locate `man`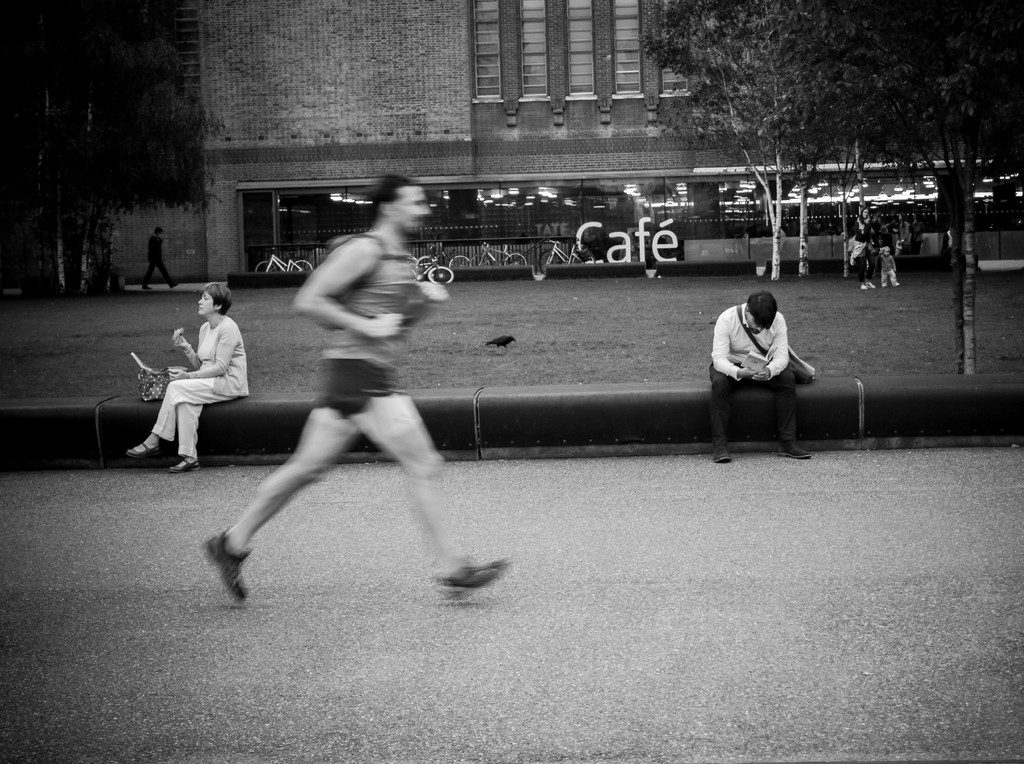
702,291,824,469
